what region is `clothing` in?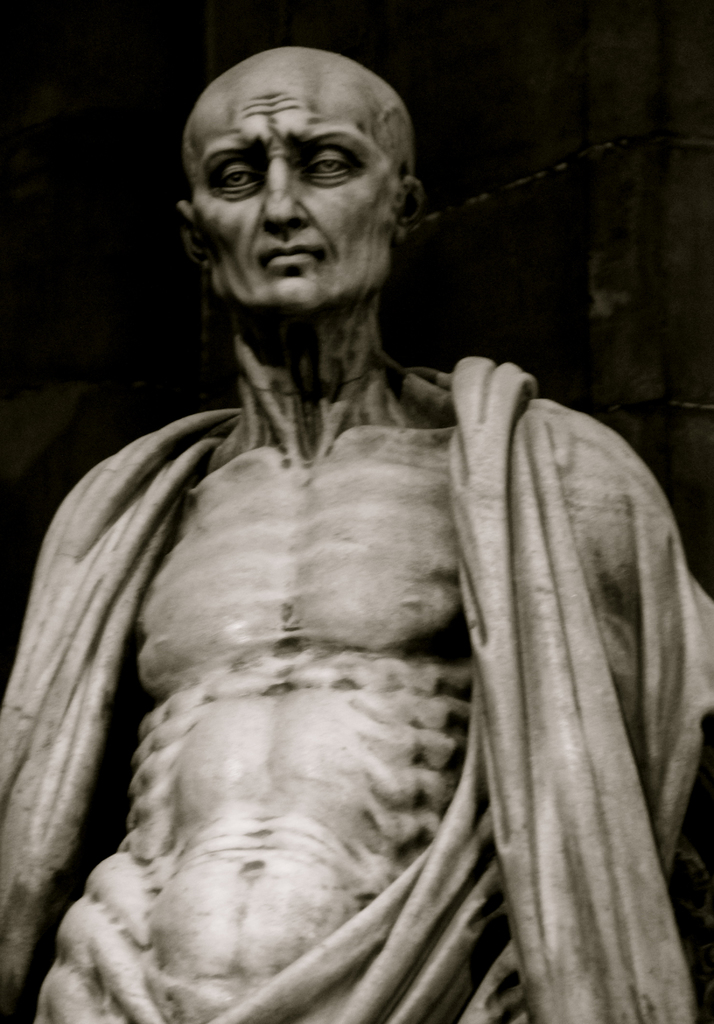
locate(40, 225, 669, 1023).
